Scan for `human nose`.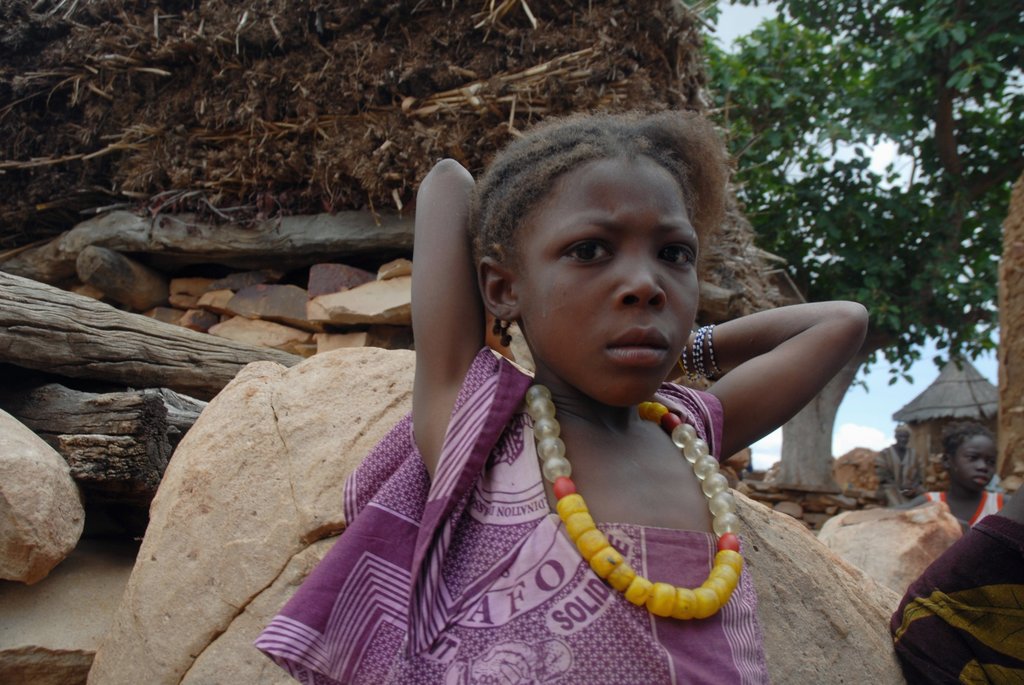
Scan result: 612,254,665,314.
